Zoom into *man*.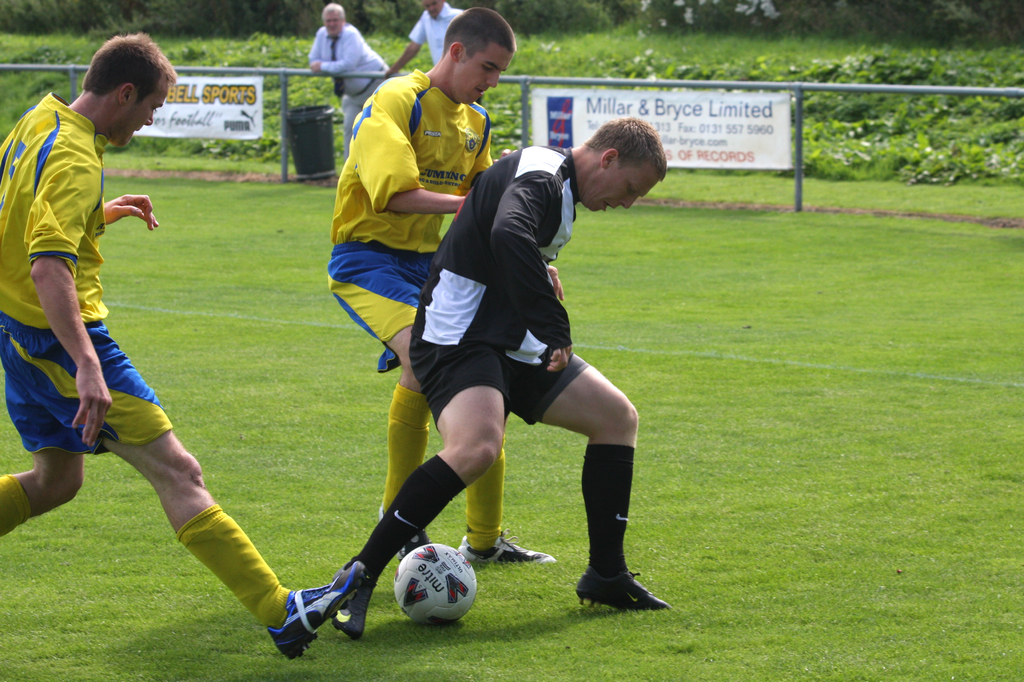
Zoom target: pyautogui.locateOnScreen(324, 3, 563, 567).
